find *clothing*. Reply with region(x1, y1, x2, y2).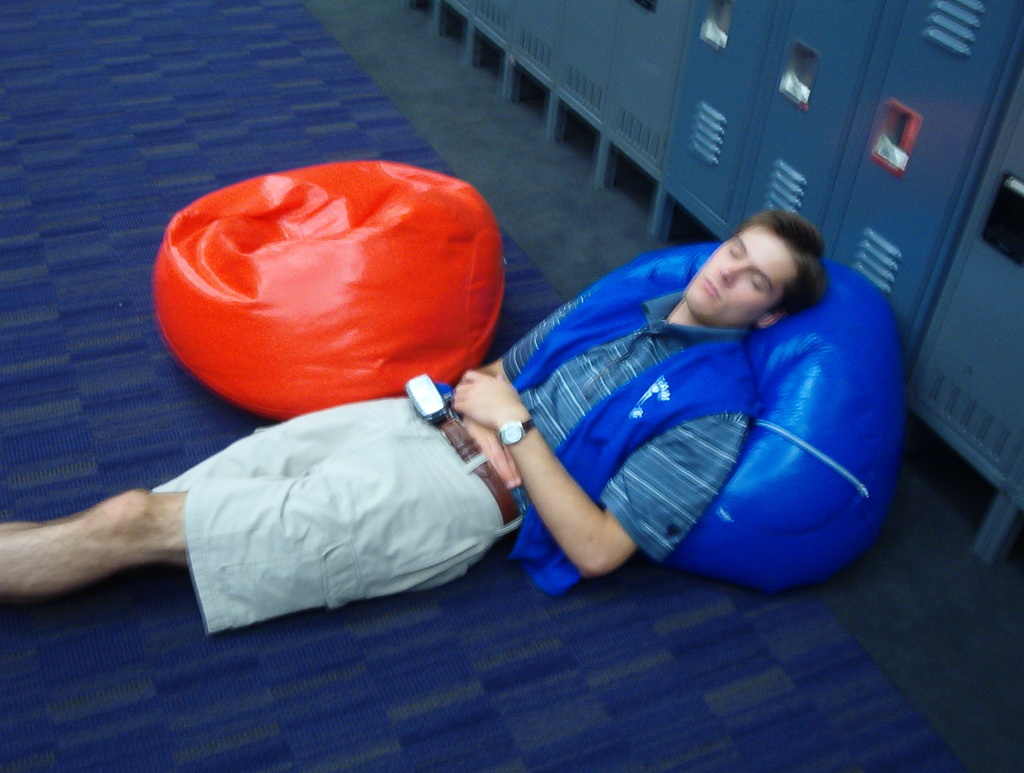
region(144, 270, 761, 639).
